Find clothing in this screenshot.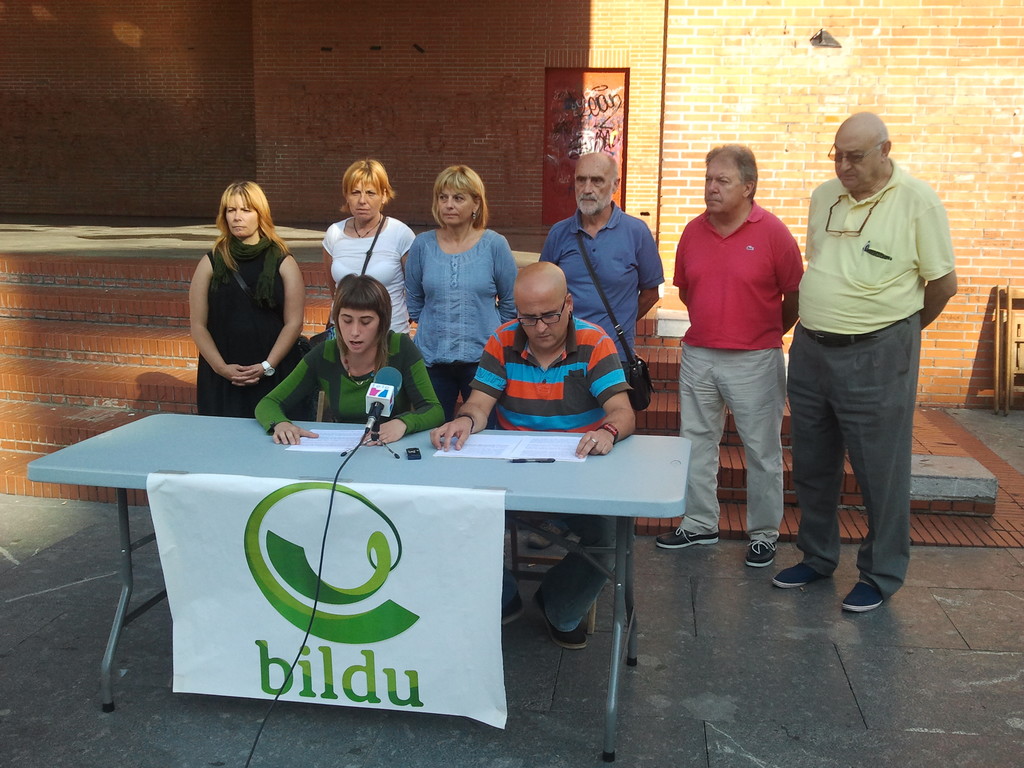
The bounding box for clothing is box=[540, 201, 666, 380].
